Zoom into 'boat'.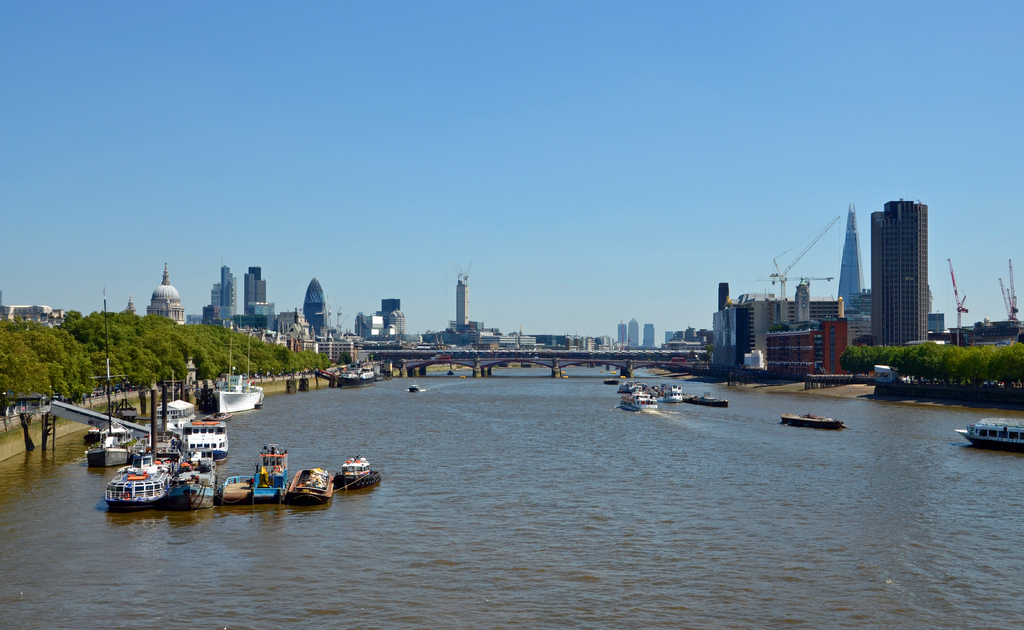
Zoom target: [left=780, top=412, right=843, bottom=430].
